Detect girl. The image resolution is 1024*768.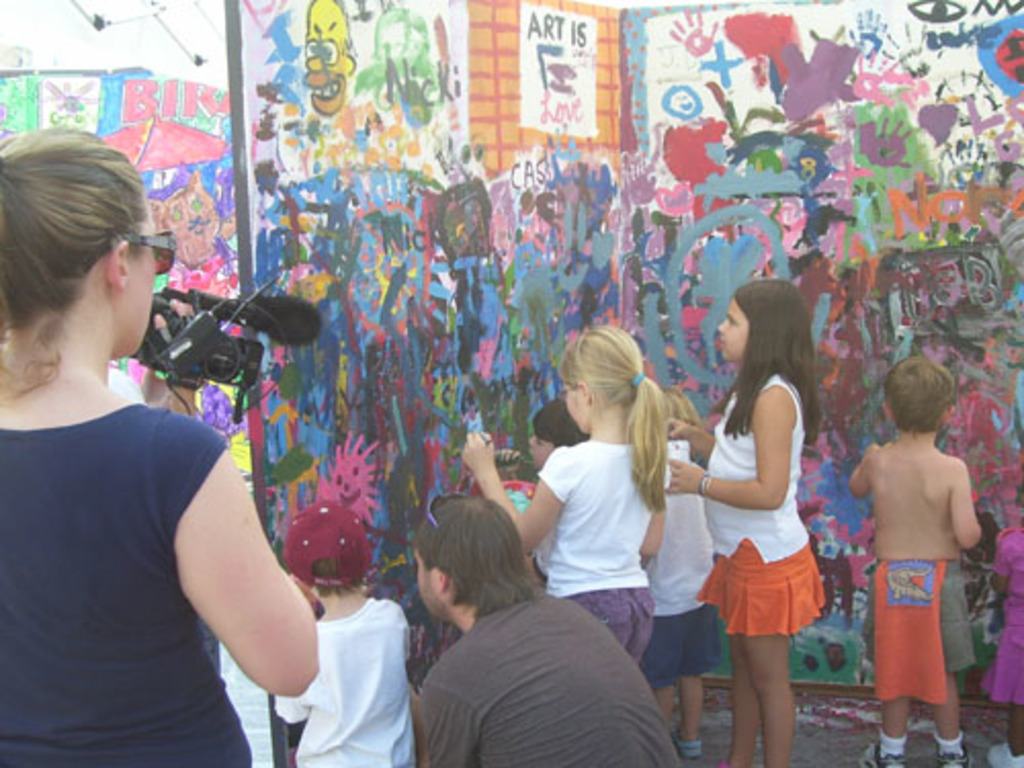
<region>457, 319, 676, 662</region>.
